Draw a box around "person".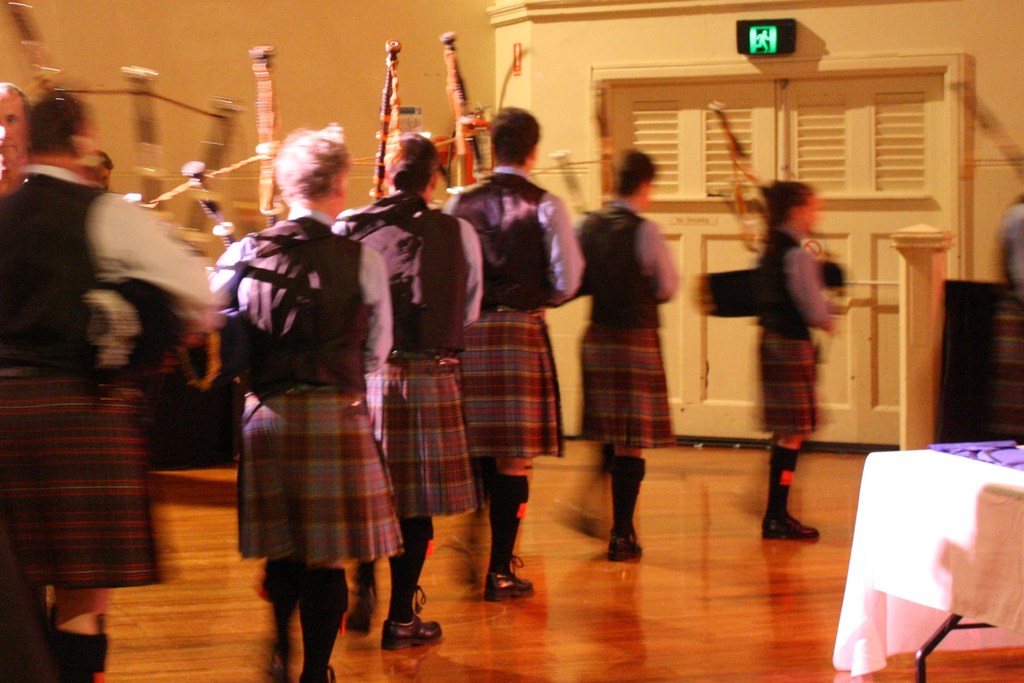
(581,154,679,566).
